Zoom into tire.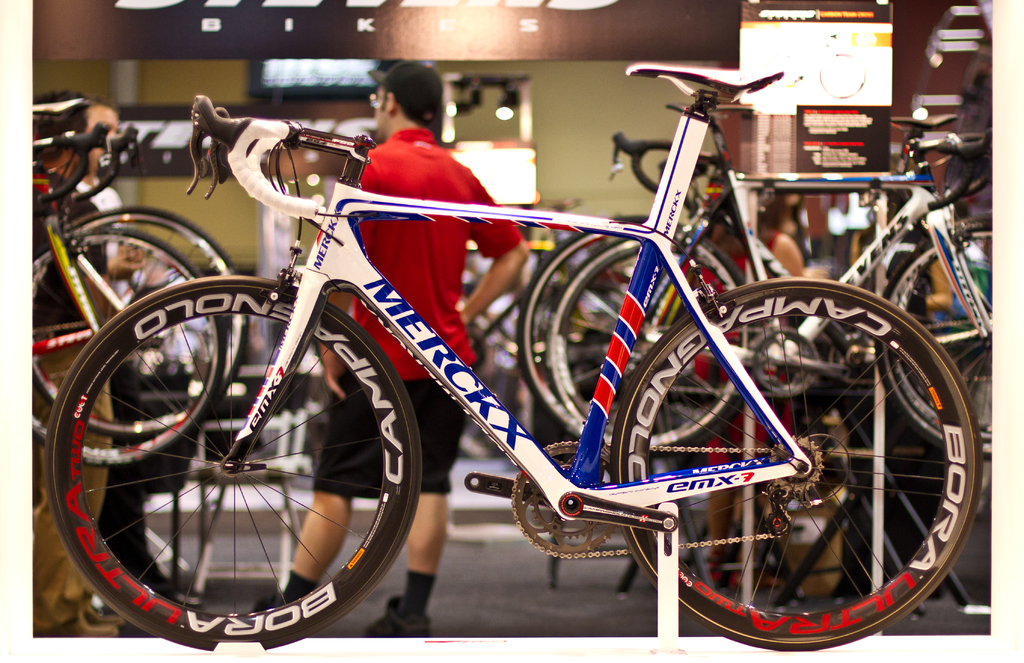
Zoom target: {"x1": 819, "y1": 53, "x2": 867, "y2": 99}.
